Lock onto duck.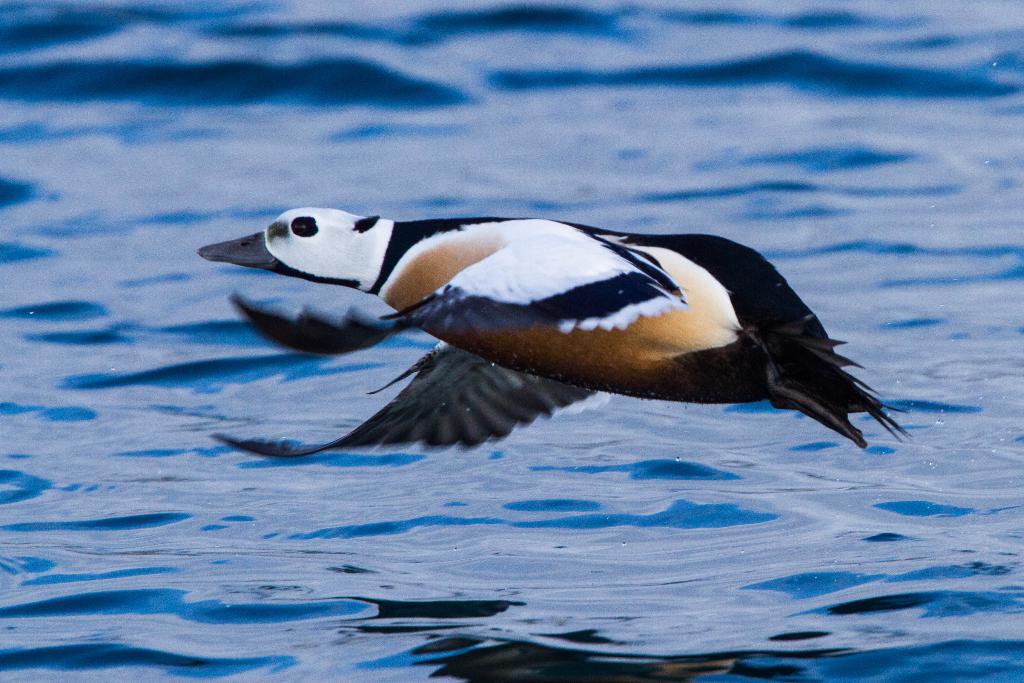
Locked: pyautogui.locateOnScreen(175, 185, 940, 465).
